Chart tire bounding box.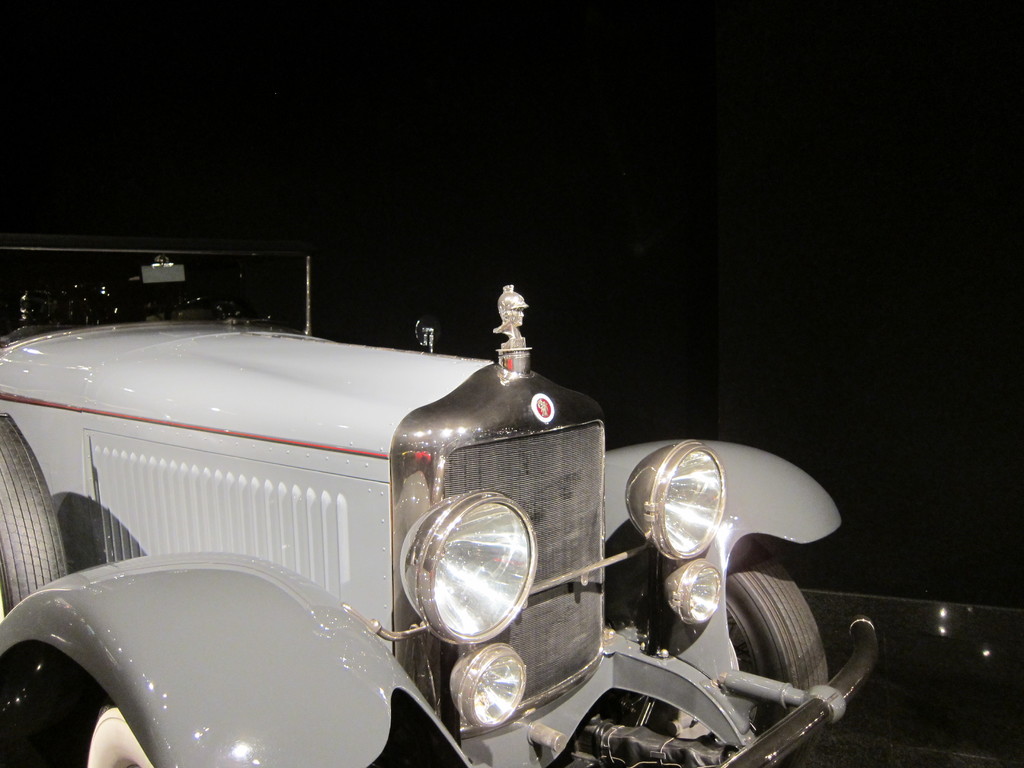
Charted: x1=712 y1=530 x2=822 y2=765.
